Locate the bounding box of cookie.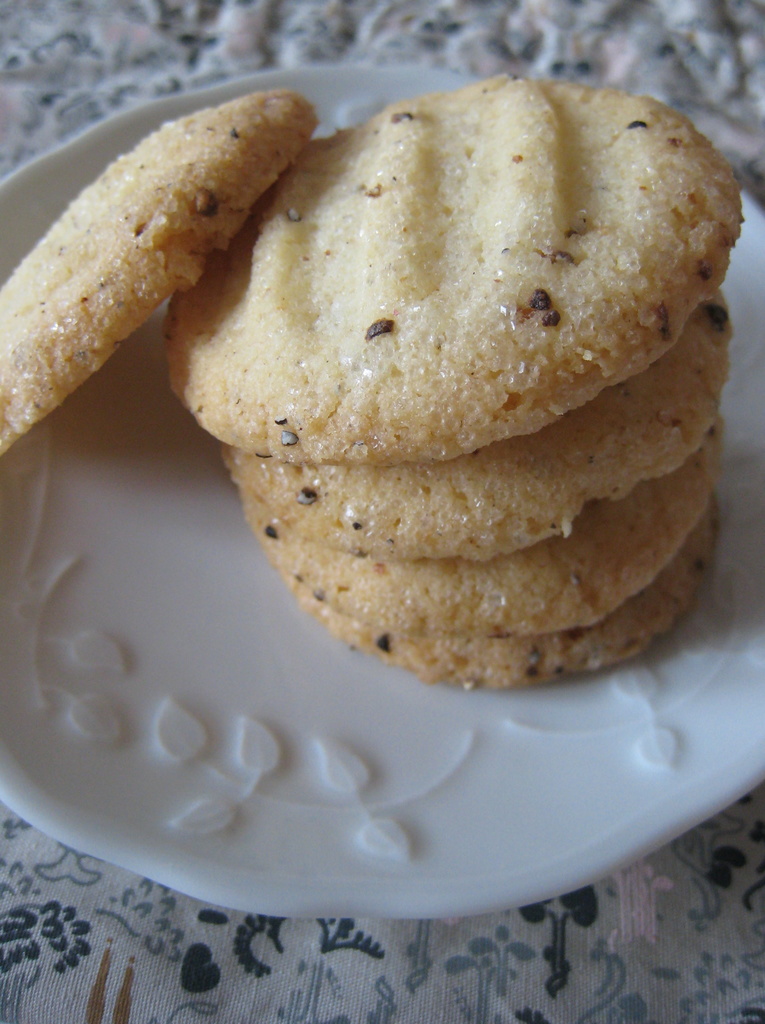
Bounding box: BBox(226, 291, 734, 554).
